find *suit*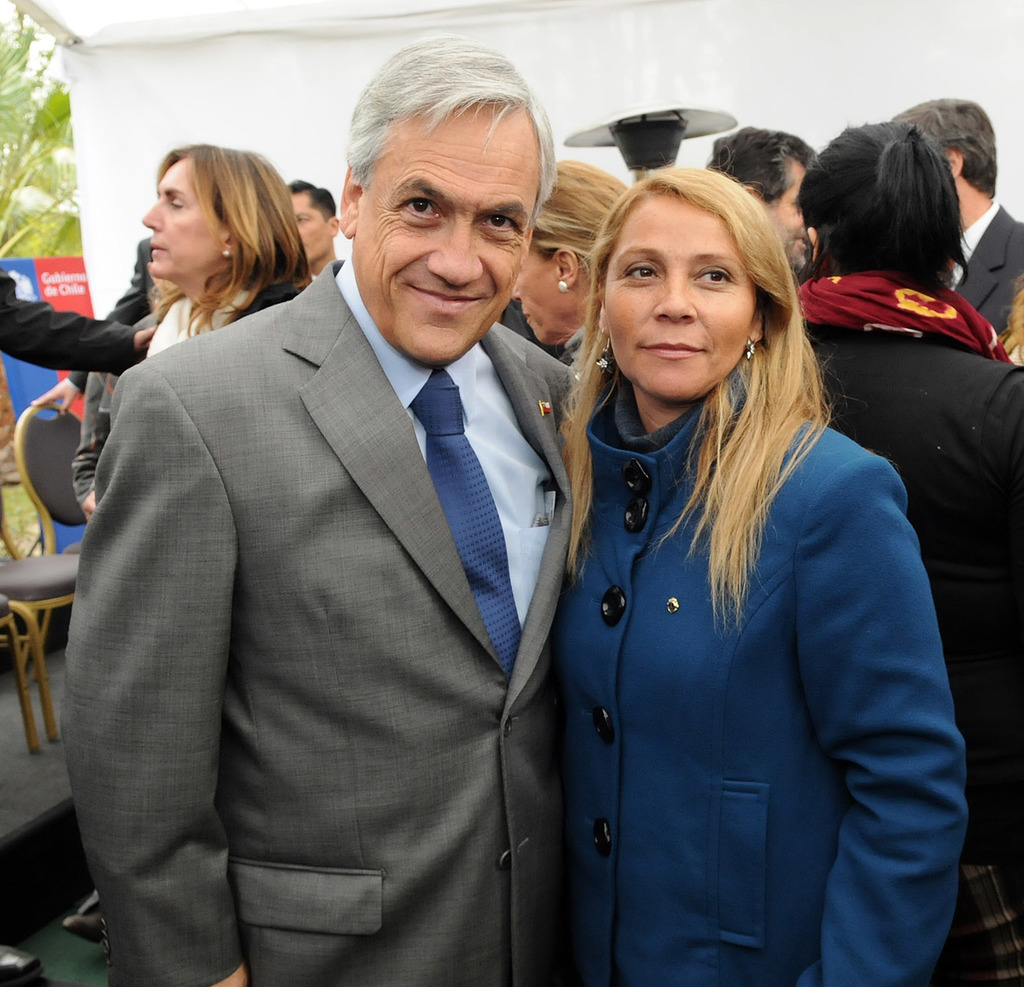
select_region(59, 144, 631, 984)
